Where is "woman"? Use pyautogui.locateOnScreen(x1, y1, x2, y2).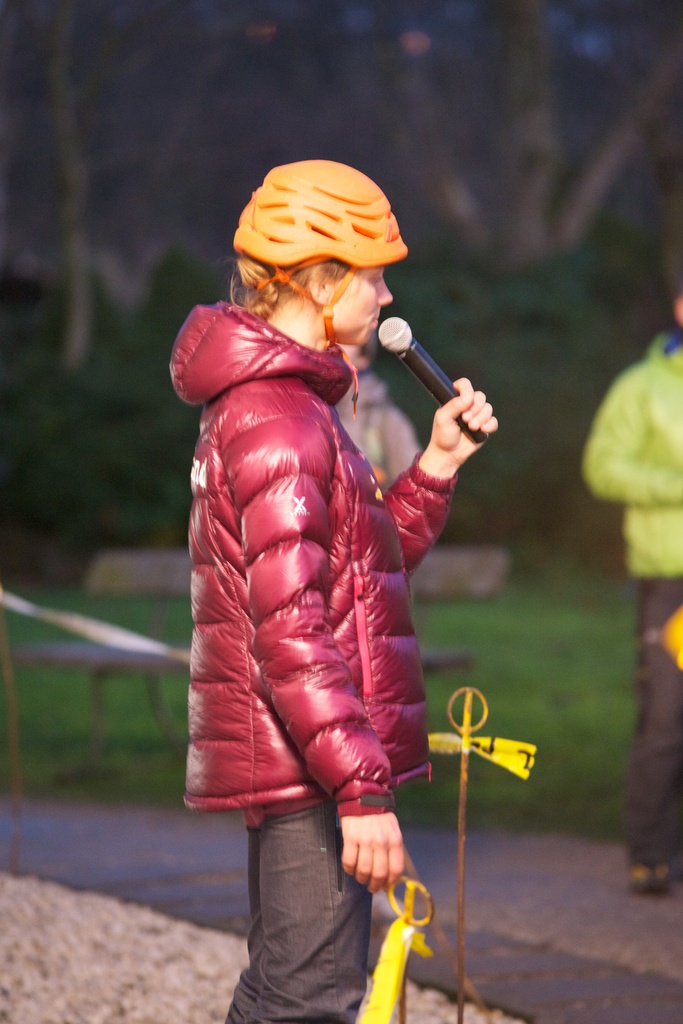
pyautogui.locateOnScreen(179, 150, 499, 1023).
